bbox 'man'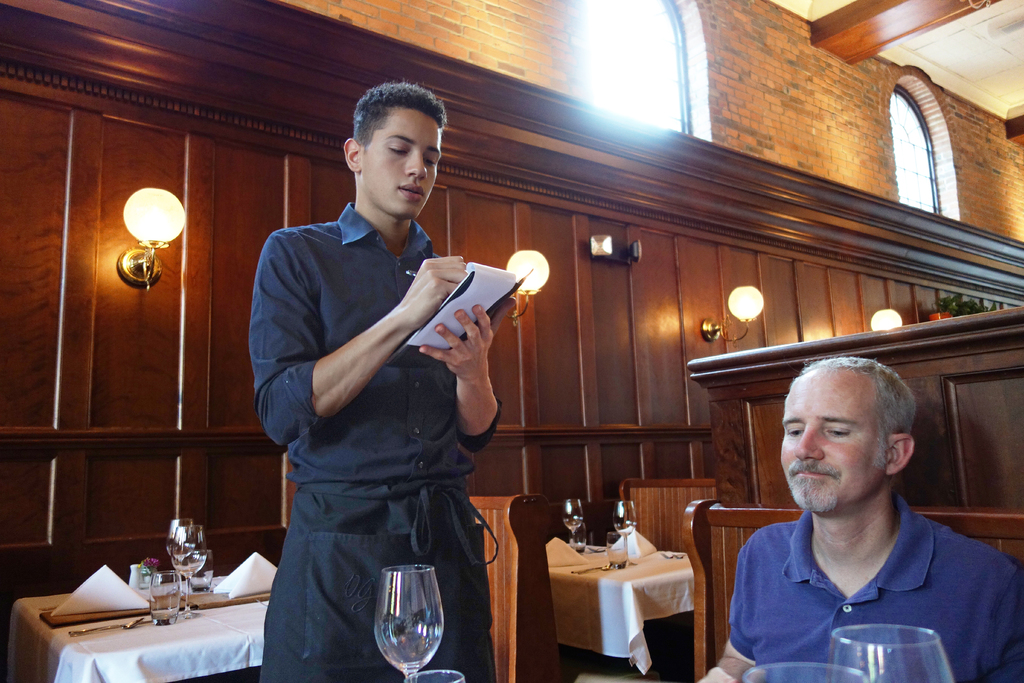
246/84/506/682
